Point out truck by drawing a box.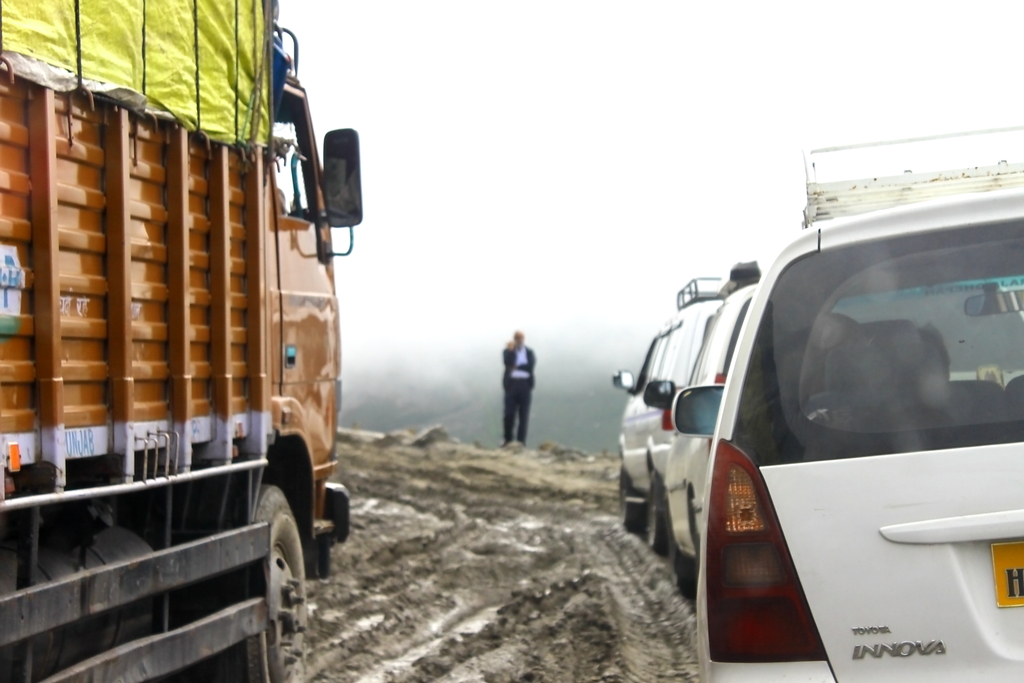
l=0, t=0, r=374, b=680.
